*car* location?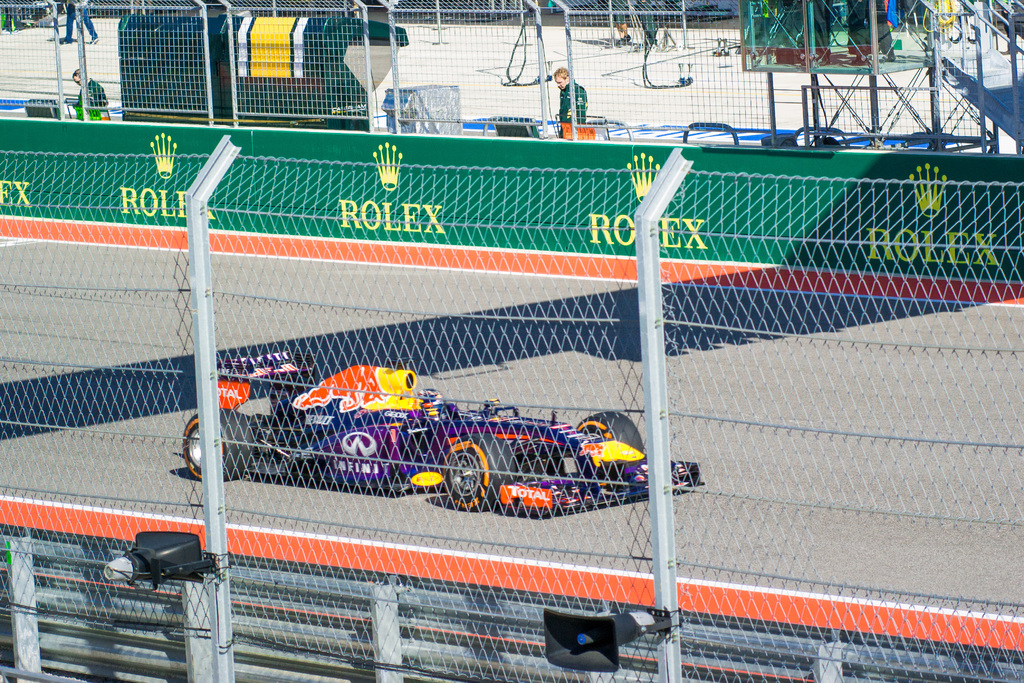
l=180, t=349, r=701, b=516
